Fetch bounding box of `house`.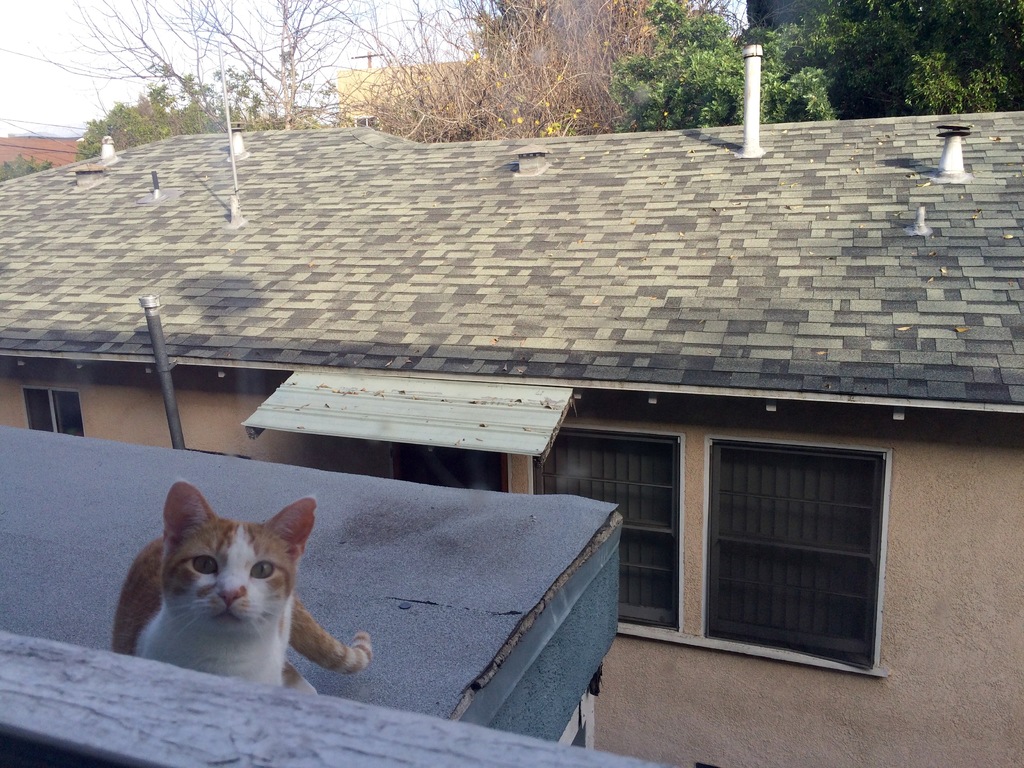
Bbox: bbox(0, 56, 1023, 657).
